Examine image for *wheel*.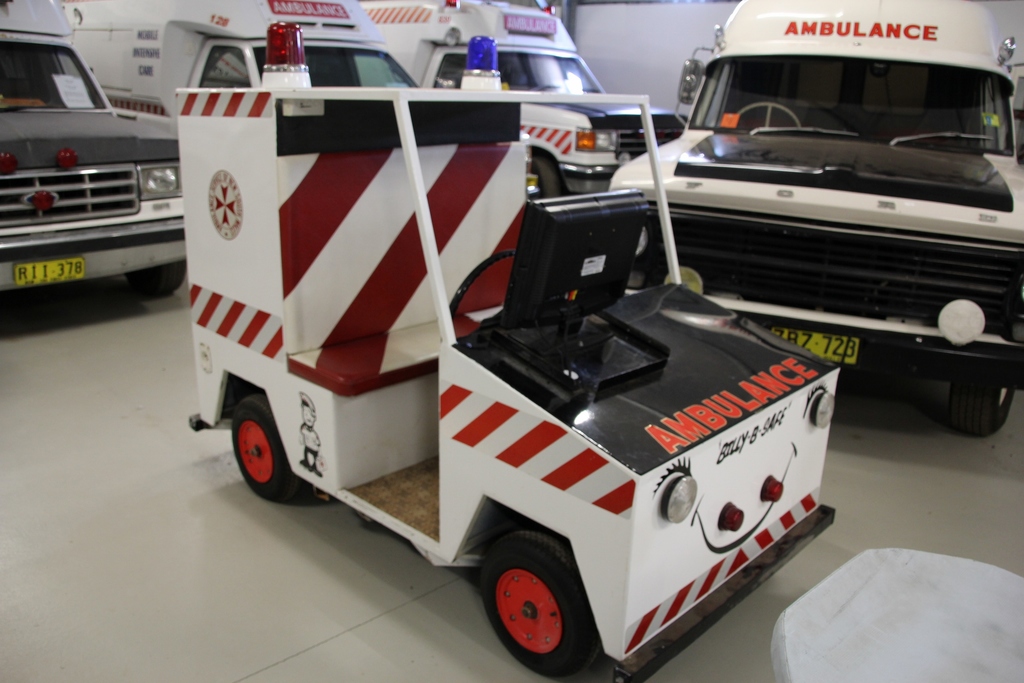
Examination result: 536,158,566,199.
